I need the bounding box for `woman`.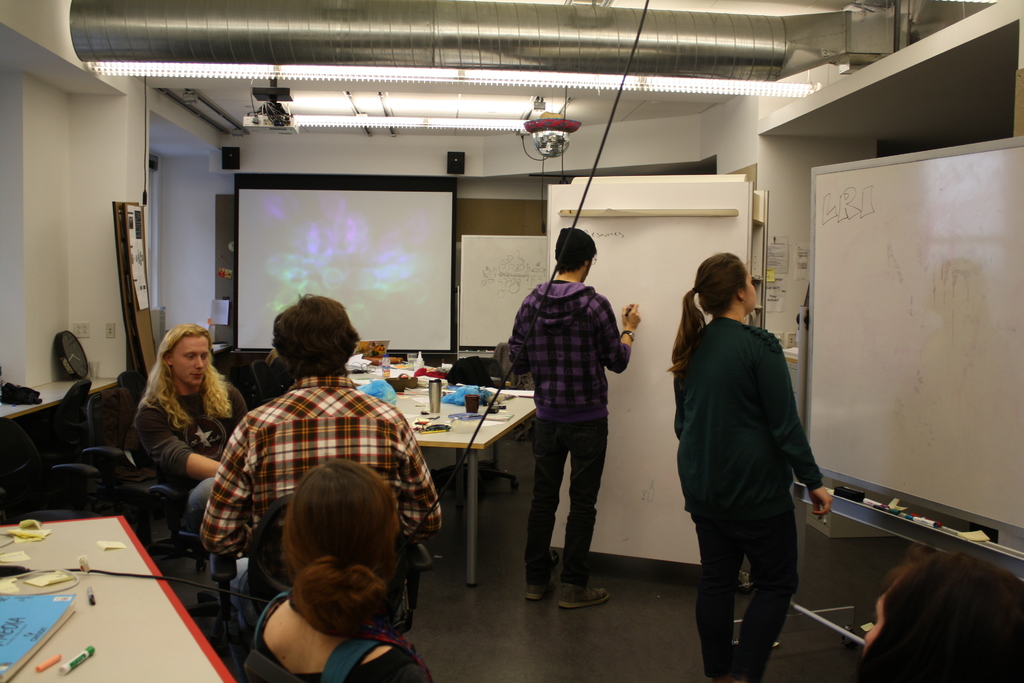
Here it is: 691:219:836:682.
